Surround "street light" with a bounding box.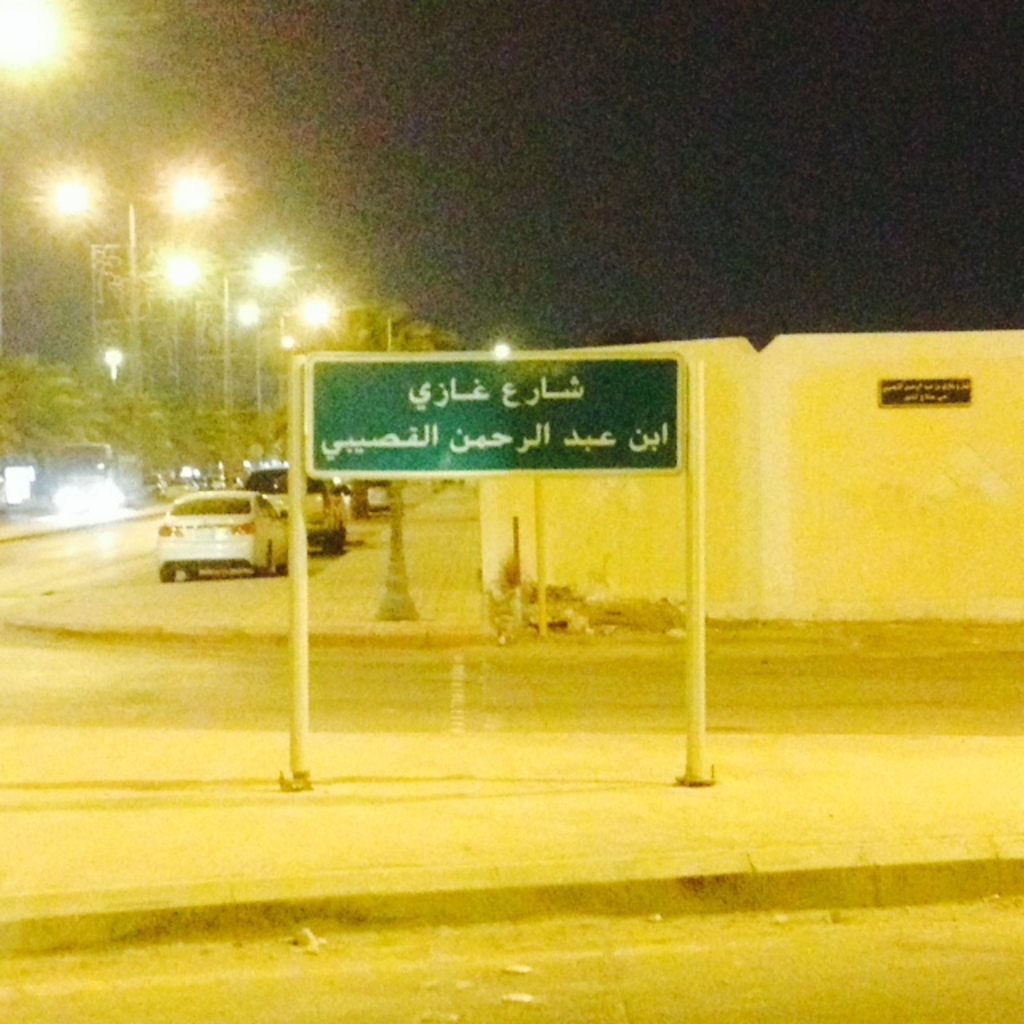
(237, 301, 261, 422).
